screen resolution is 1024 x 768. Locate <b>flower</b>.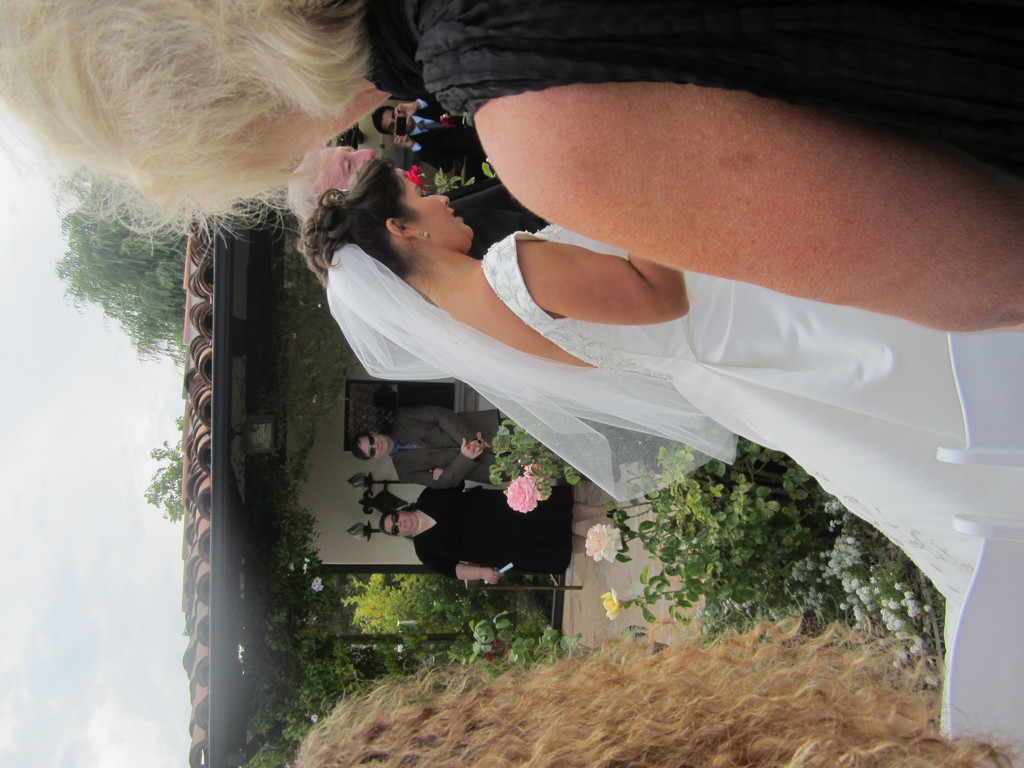
detection(583, 522, 620, 561).
